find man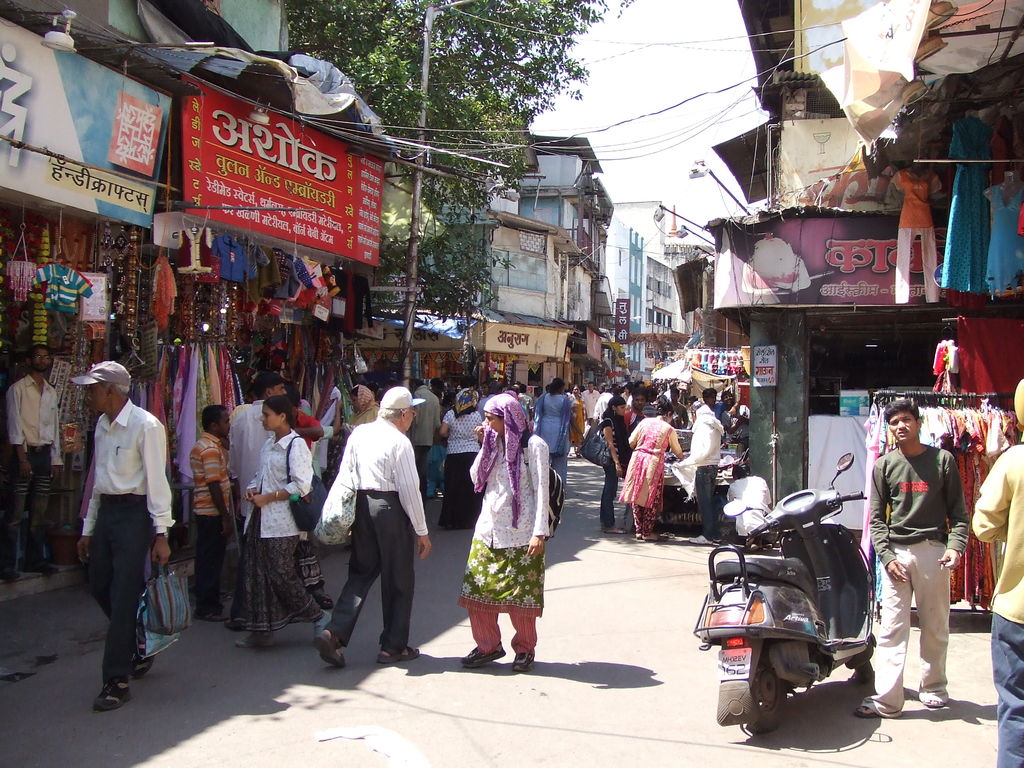
<bbox>312, 391, 426, 671</bbox>
